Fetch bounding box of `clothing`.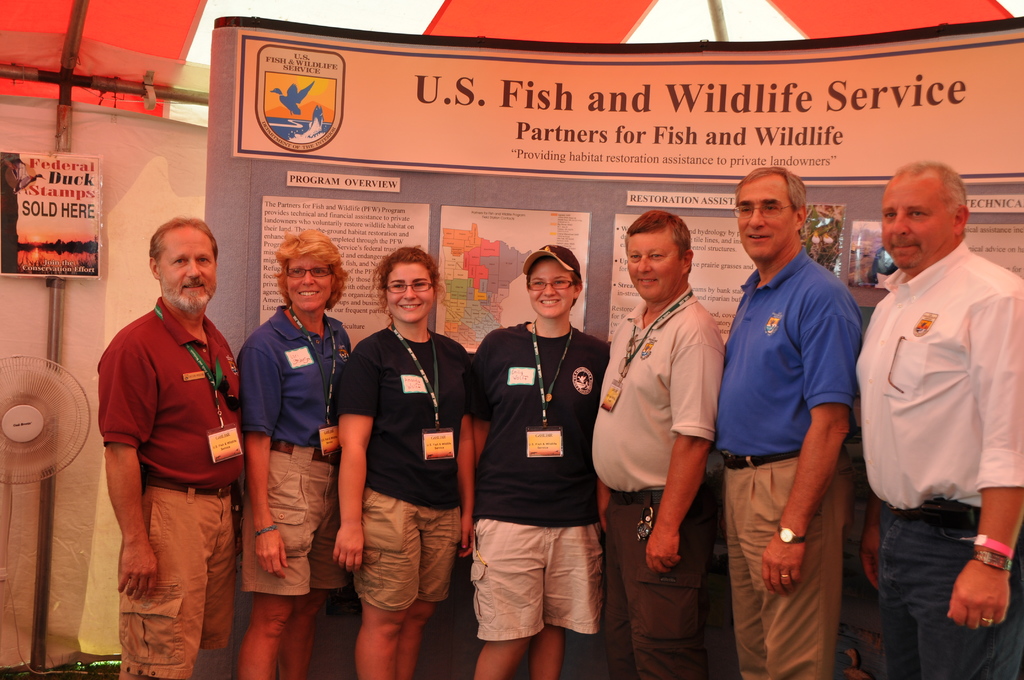
Bbox: detection(590, 279, 728, 679).
